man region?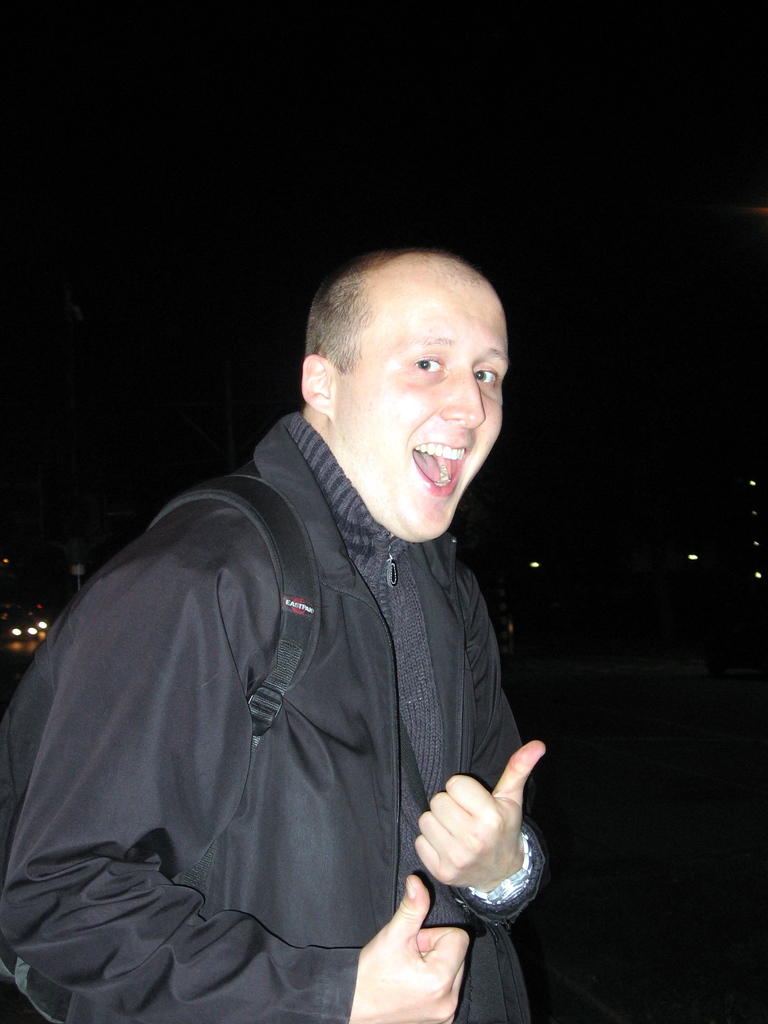
left=24, top=220, right=593, bottom=1019
